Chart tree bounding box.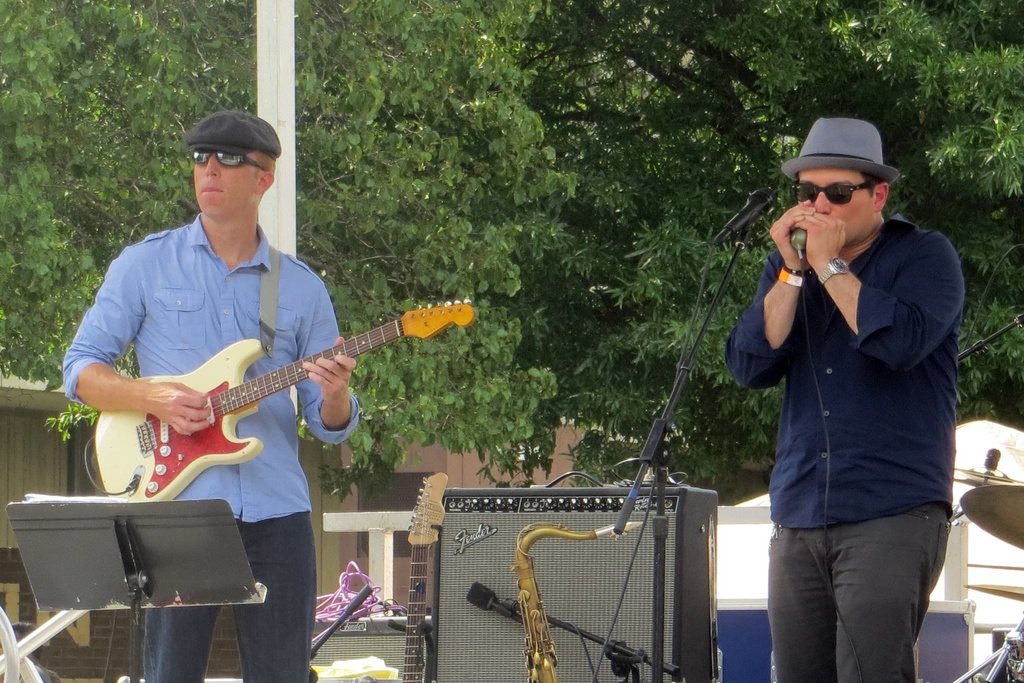
Charted: pyautogui.locateOnScreen(0, 0, 548, 457).
